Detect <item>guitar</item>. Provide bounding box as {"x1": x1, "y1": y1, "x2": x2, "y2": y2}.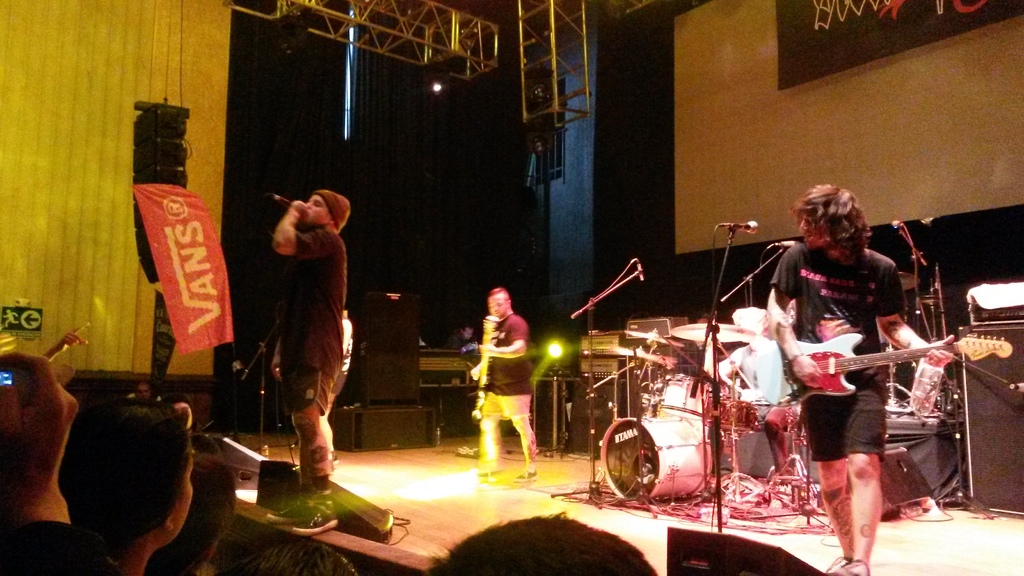
{"x1": 753, "y1": 302, "x2": 949, "y2": 428}.
